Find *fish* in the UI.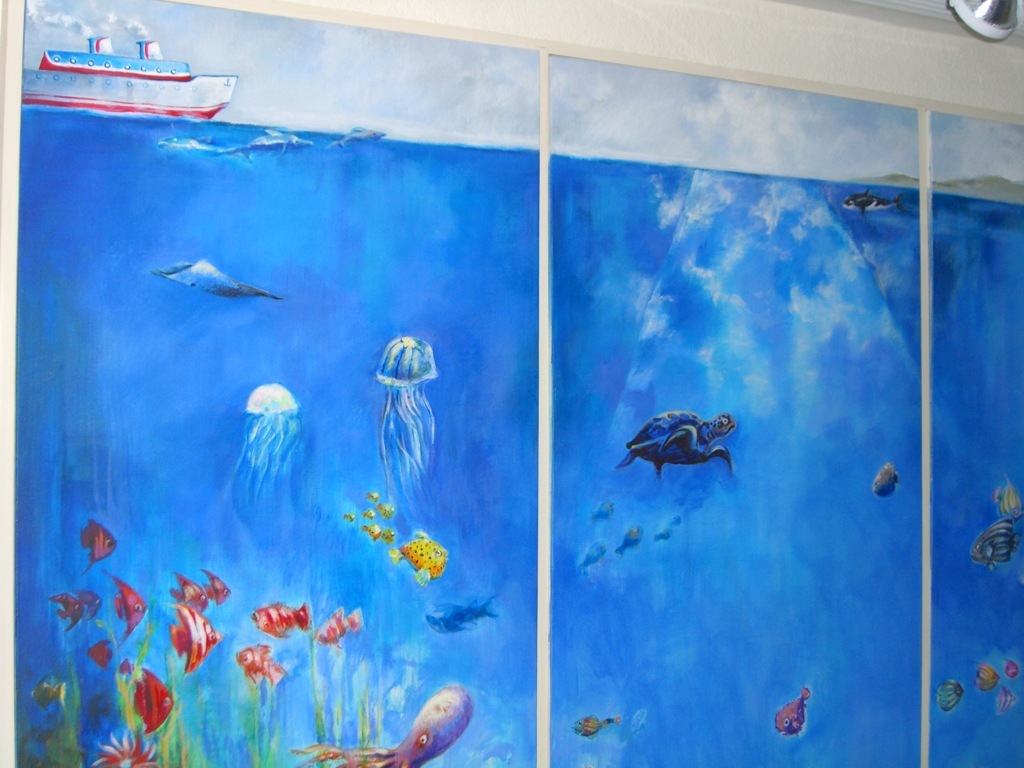
UI element at {"x1": 169, "y1": 568, "x2": 212, "y2": 618}.
